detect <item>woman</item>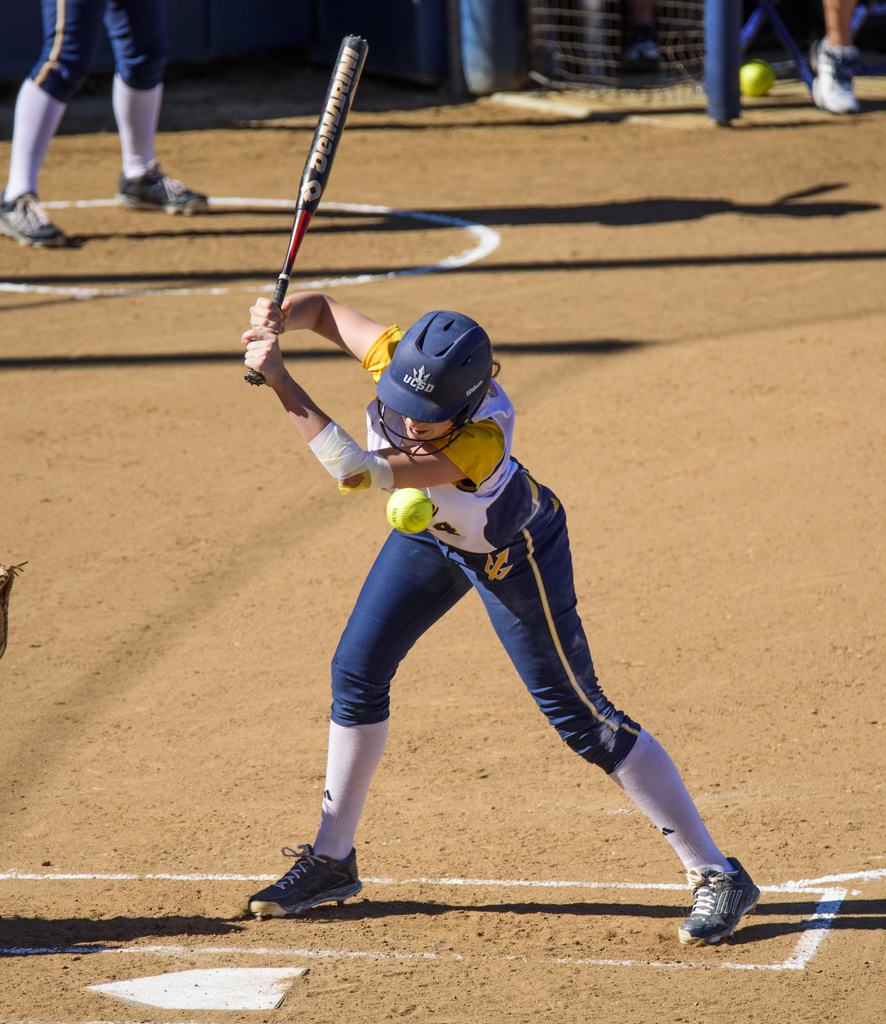
243, 306, 771, 936
